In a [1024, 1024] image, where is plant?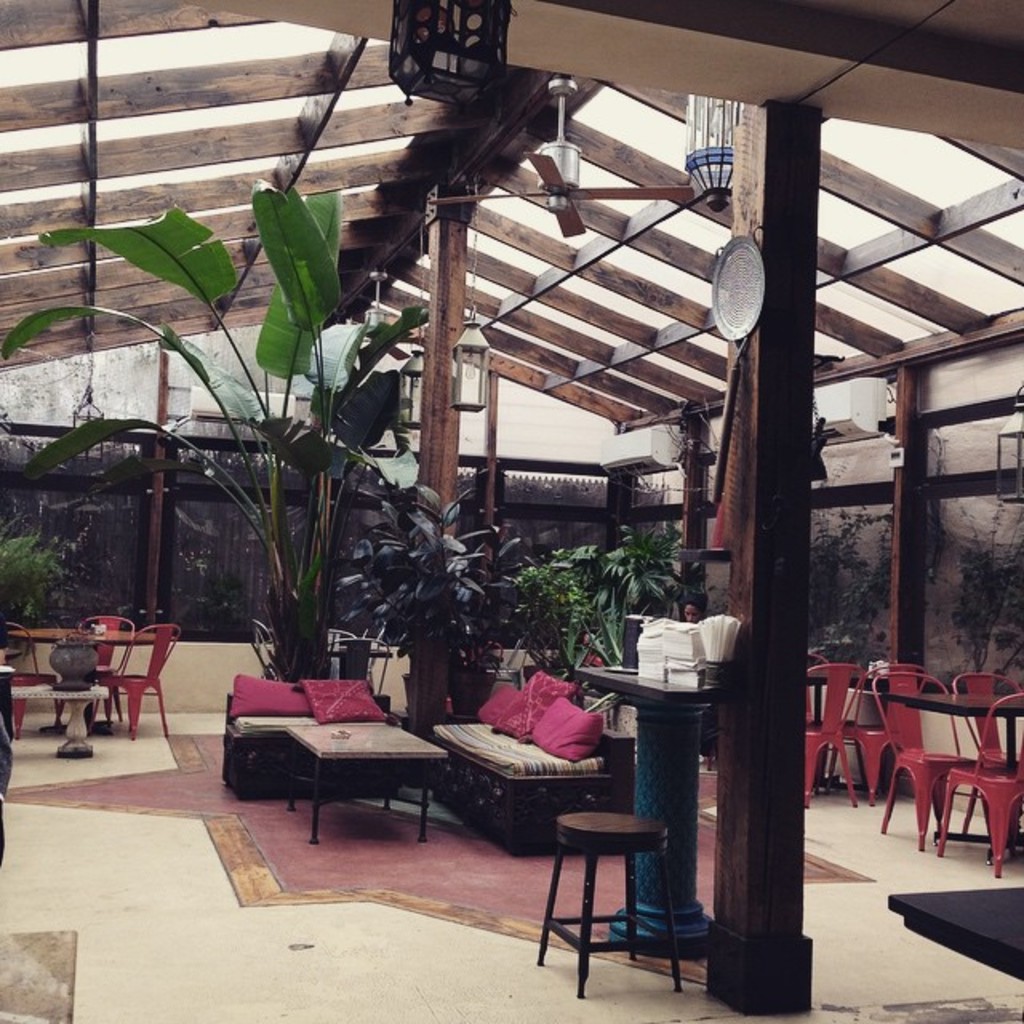
[0, 515, 83, 627].
